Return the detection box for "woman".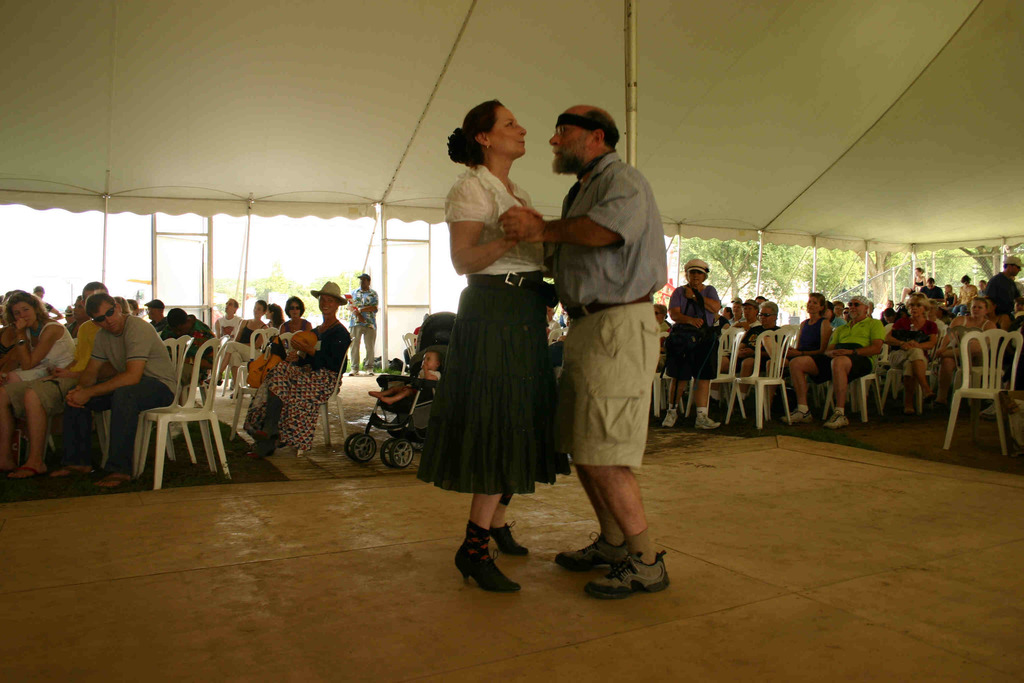
rect(667, 259, 723, 431).
